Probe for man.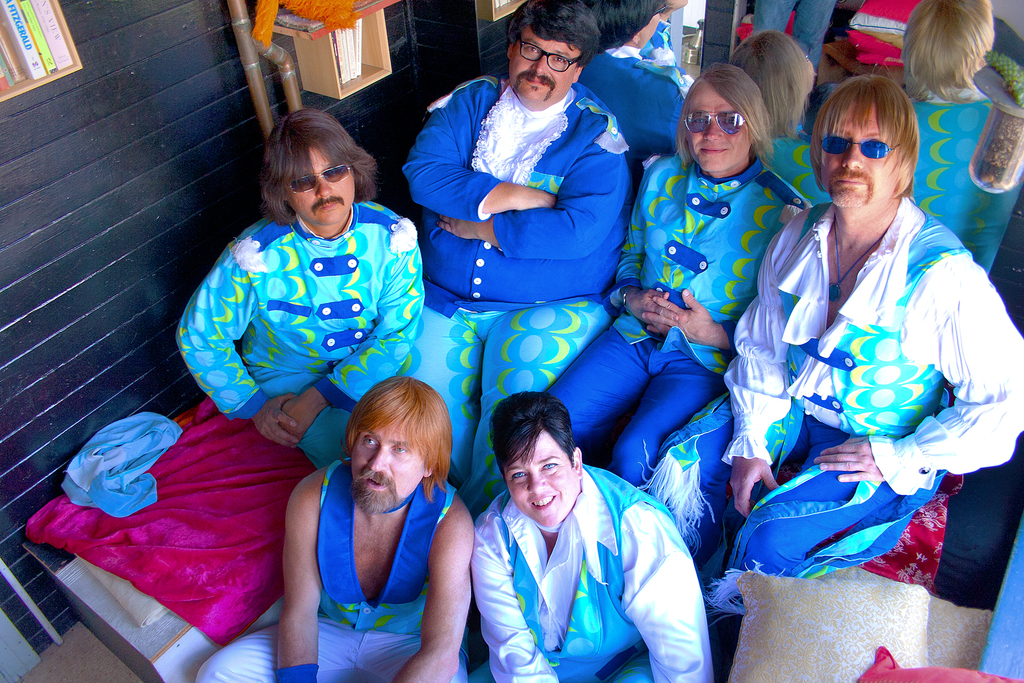
Probe result: (left=399, top=0, right=631, bottom=518).
